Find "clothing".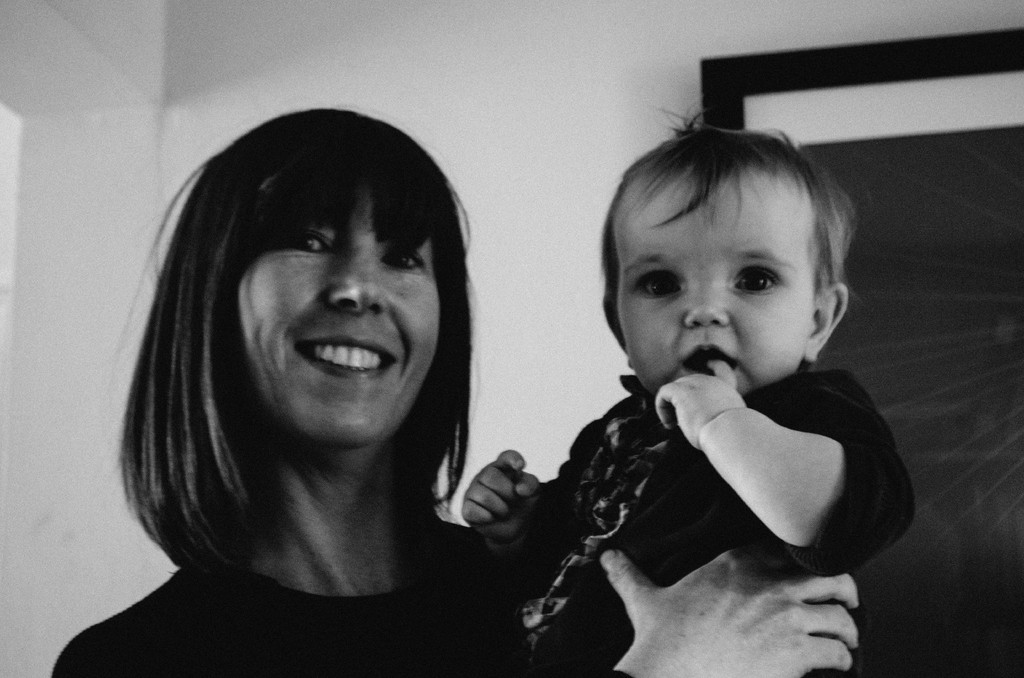
51 513 634 677.
